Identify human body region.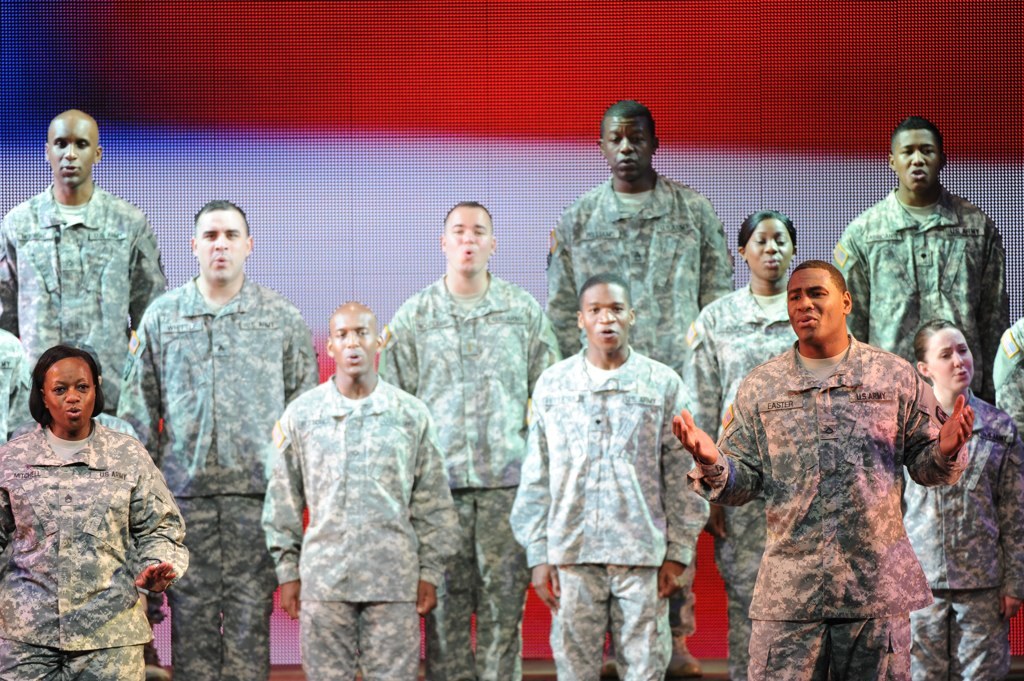
Region: [left=0, top=98, right=174, bottom=415].
